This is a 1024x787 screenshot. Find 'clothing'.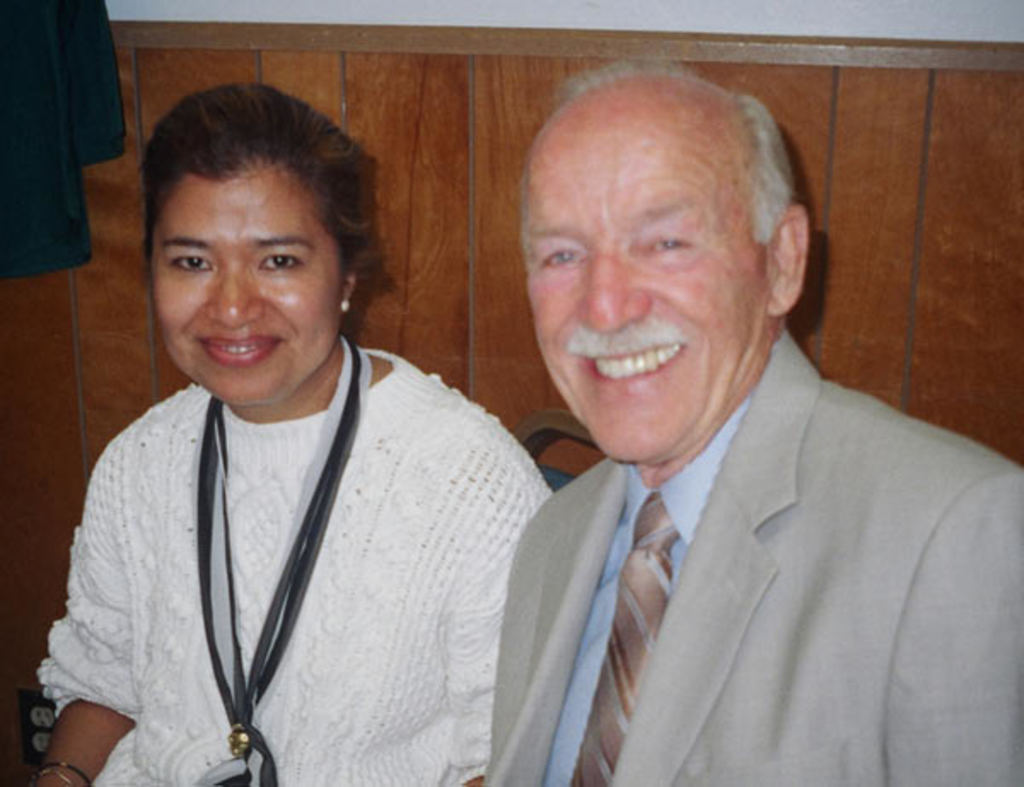
Bounding box: <region>36, 328, 550, 785</region>.
